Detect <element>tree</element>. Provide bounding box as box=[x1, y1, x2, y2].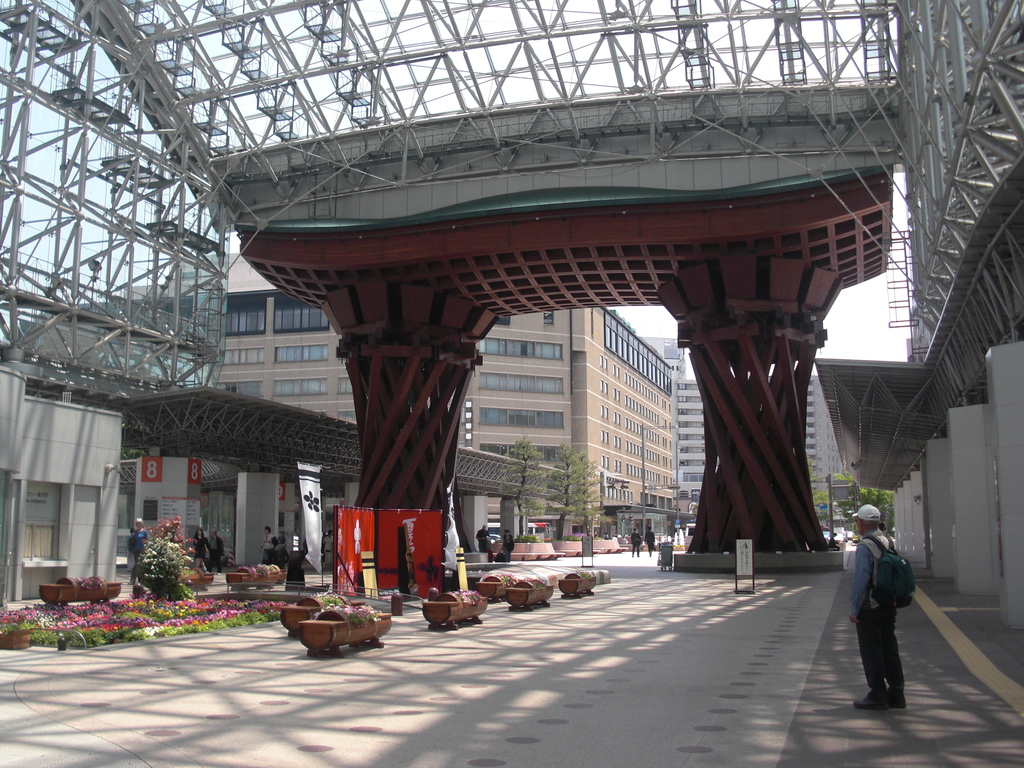
box=[813, 465, 892, 532].
